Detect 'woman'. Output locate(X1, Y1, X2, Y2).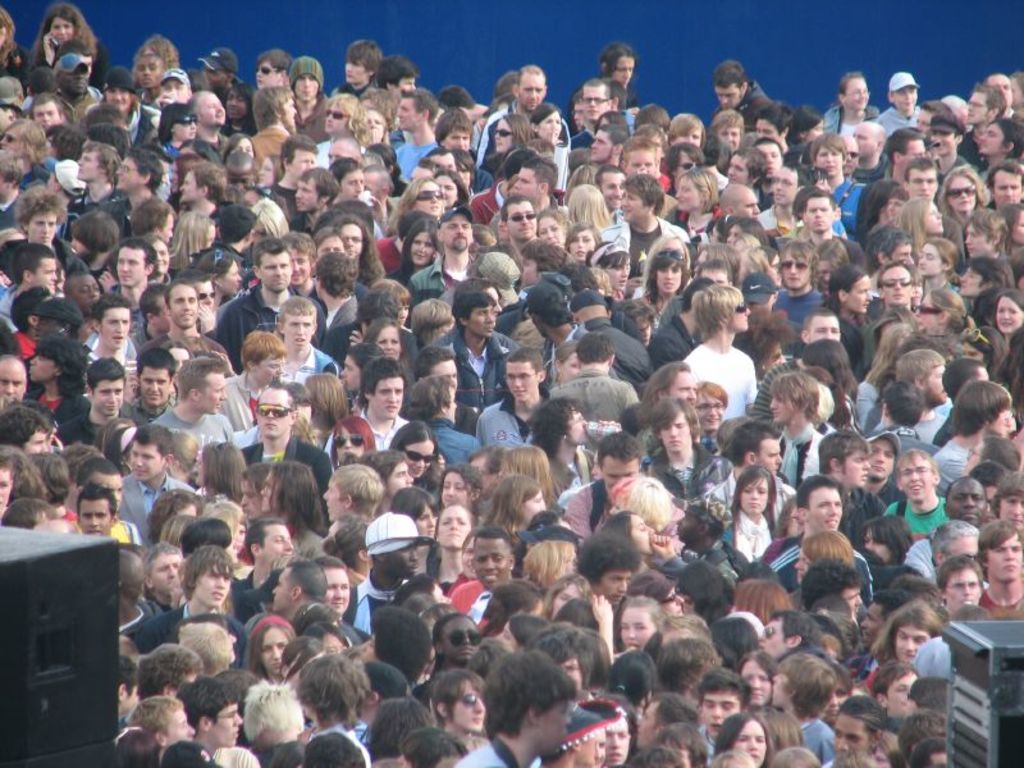
locate(479, 111, 530, 182).
